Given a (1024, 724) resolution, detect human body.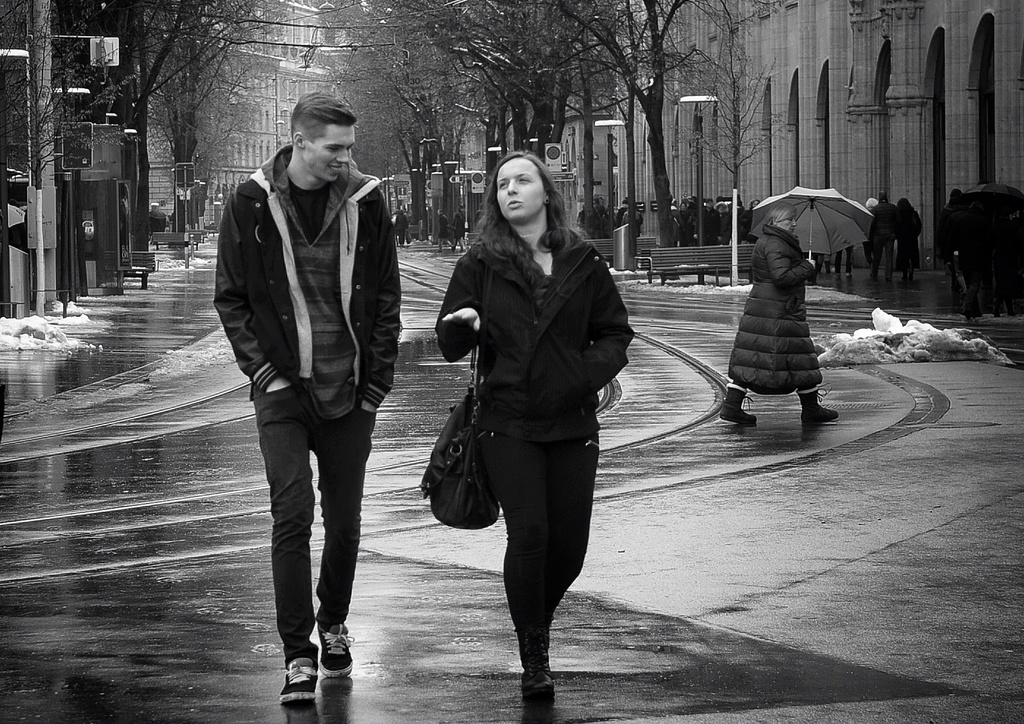
x1=935 y1=205 x2=973 y2=276.
